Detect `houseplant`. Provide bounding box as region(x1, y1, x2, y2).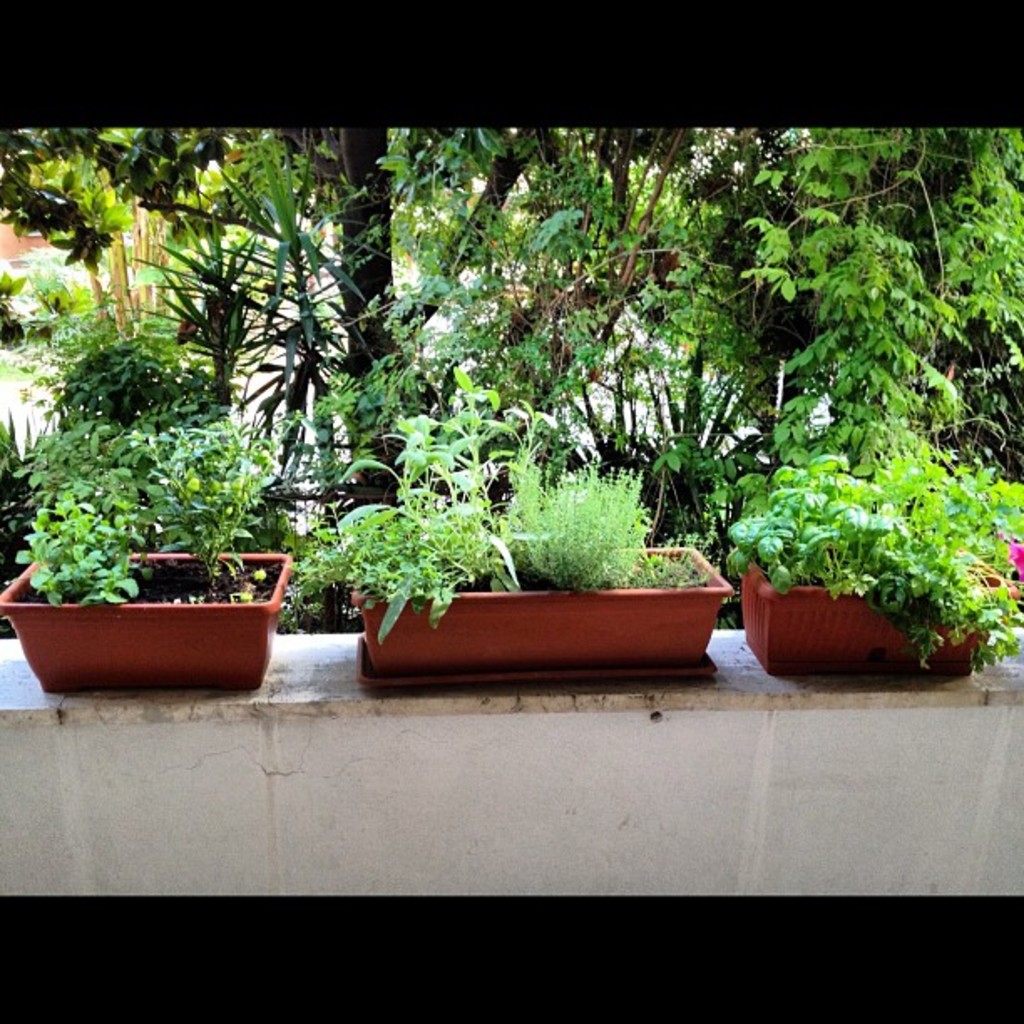
region(308, 360, 736, 698).
